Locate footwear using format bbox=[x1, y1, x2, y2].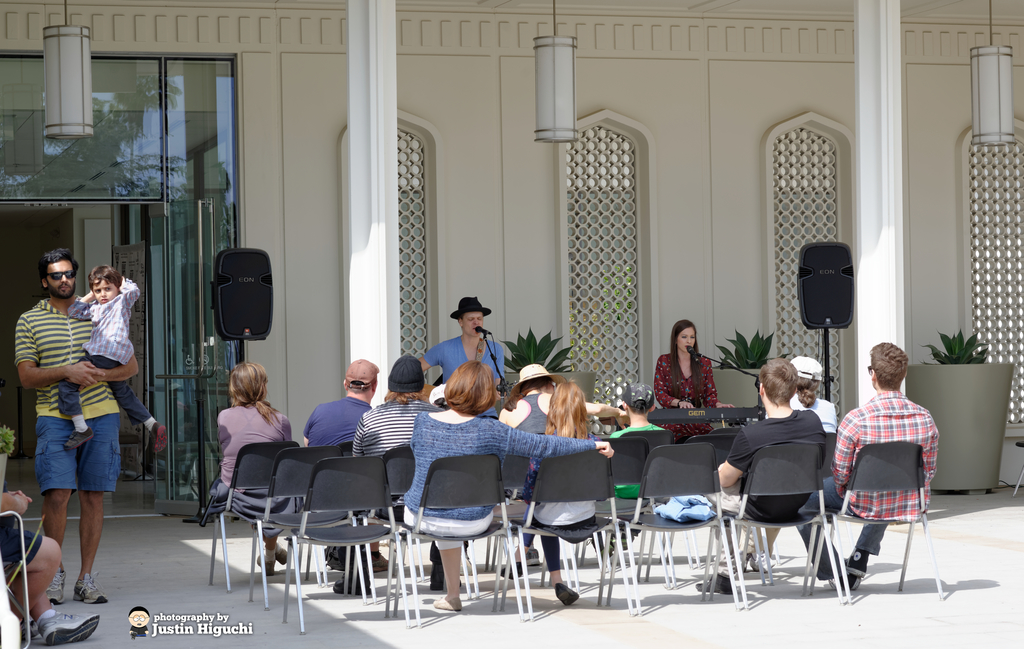
bbox=[837, 558, 862, 590].
